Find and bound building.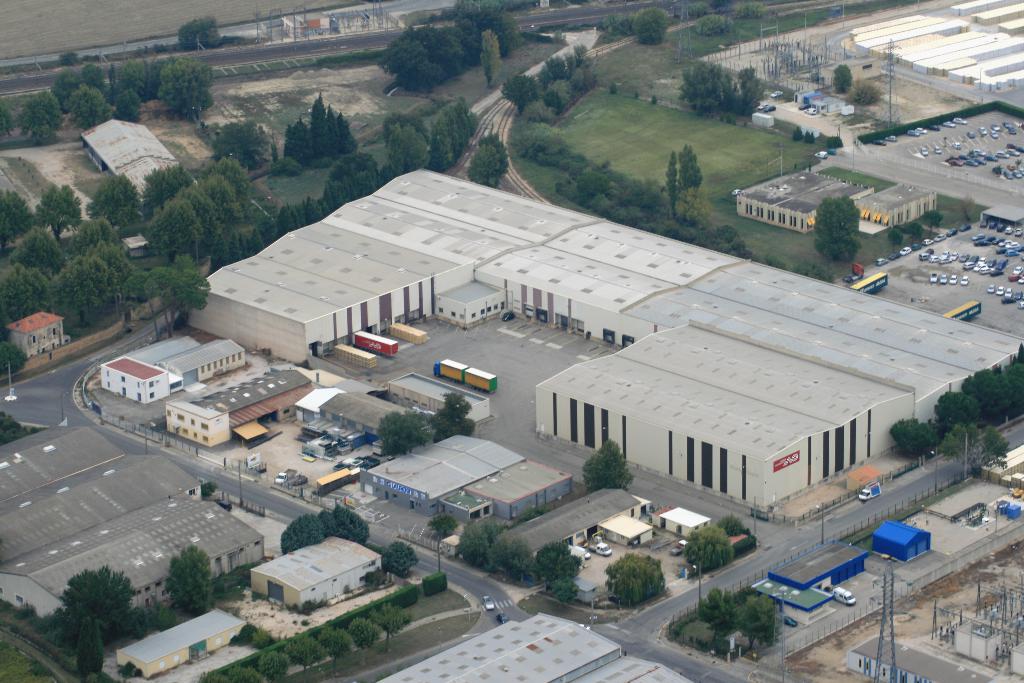
Bound: pyautogui.locateOnScreen(755, 540, 863, 611).
